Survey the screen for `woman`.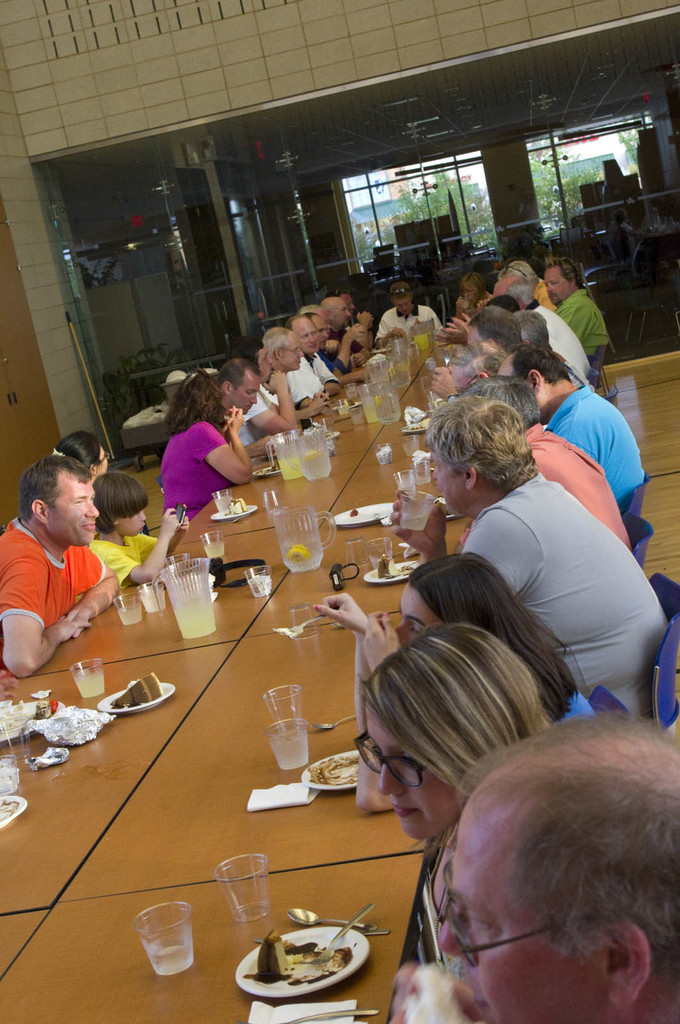
Survey found: {"x1": 344, "y1": 620, "x2": 553, "y2": 984}.
